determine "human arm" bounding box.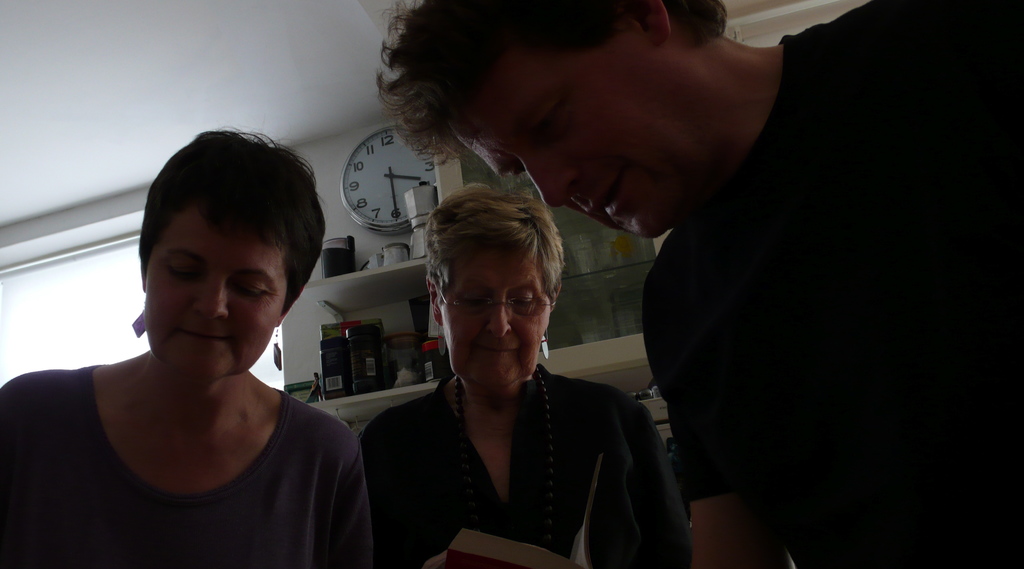
Determined: {"x1": 371, "y1": 409, "x2": 399, "y2": 568}.
